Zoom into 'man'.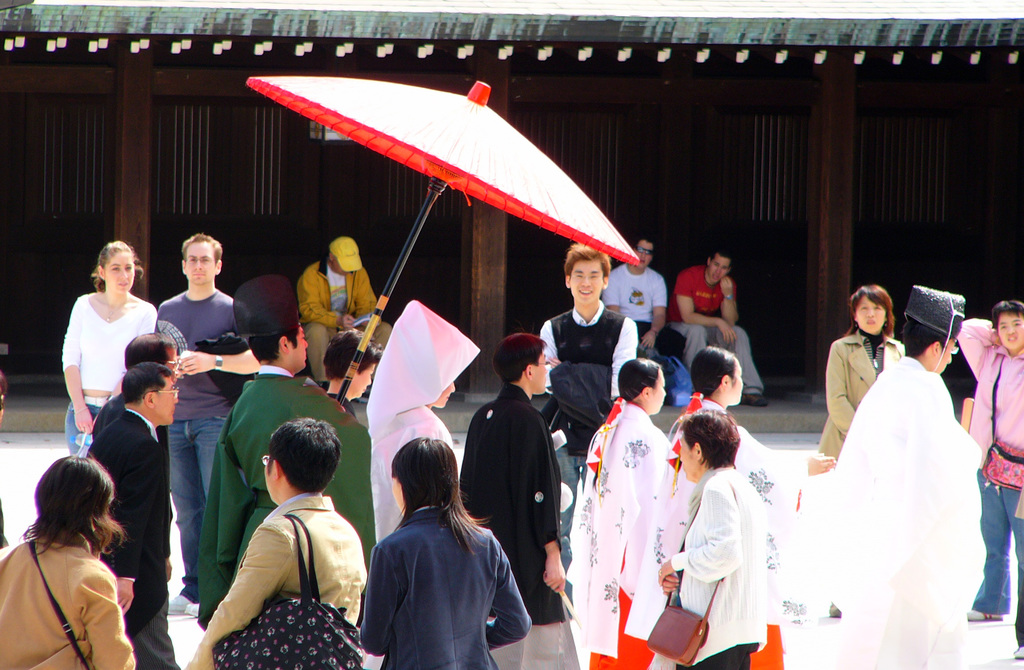
Zoom target: detection(98, 329, 177, 425).
